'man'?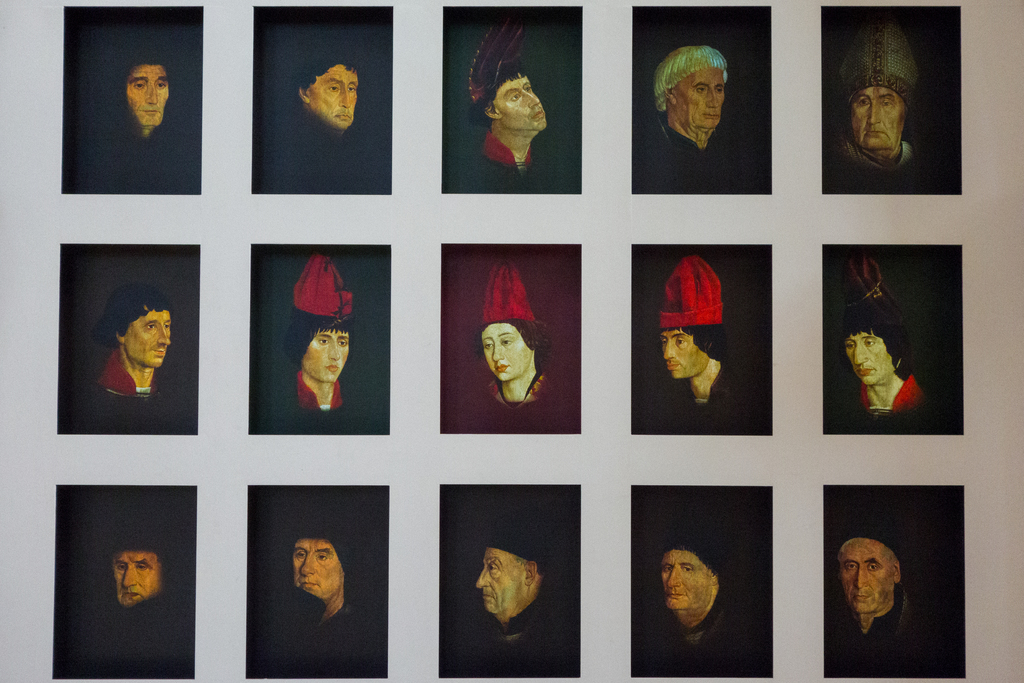
[x1=634, y1=495, x2=749, y2=680]
